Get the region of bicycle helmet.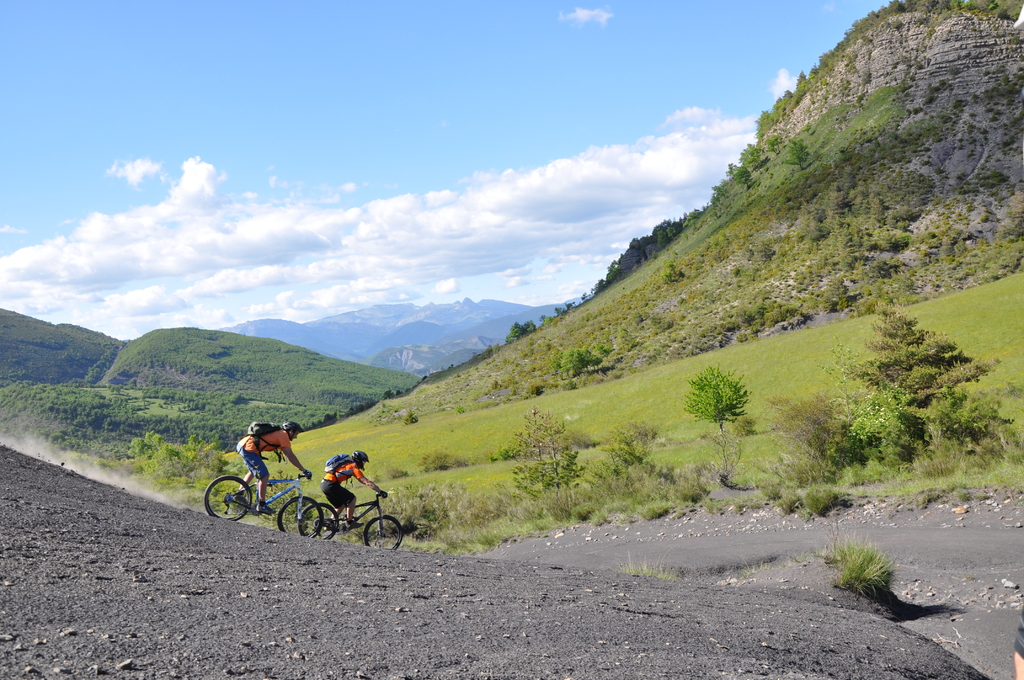
bbox(284, 420, 304, 440).
